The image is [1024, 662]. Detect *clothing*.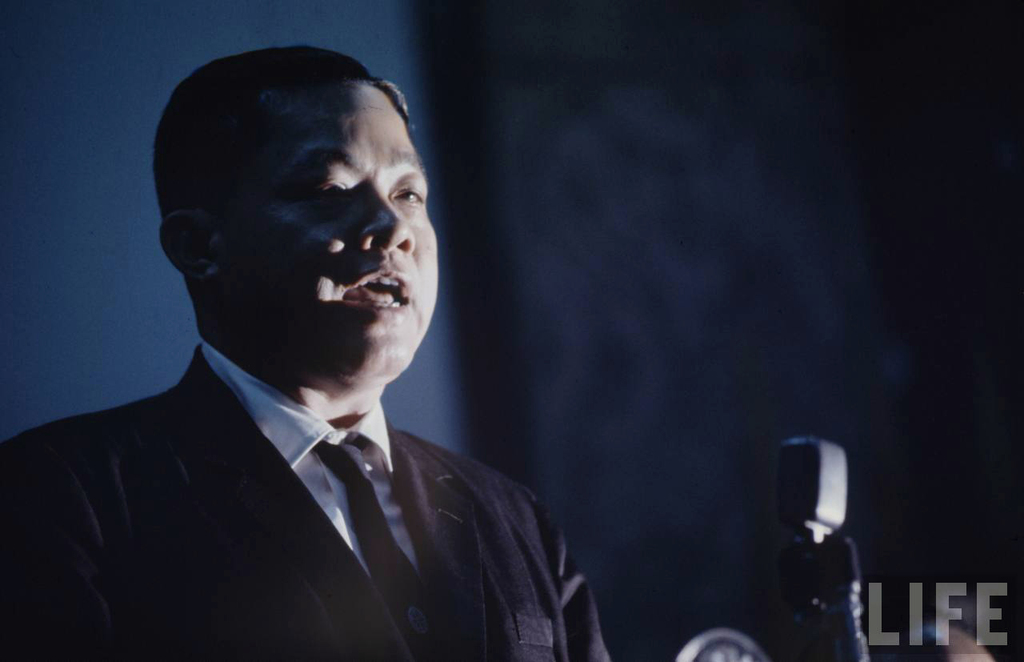
Detection: [left=2, top=315, right=608, bottom=659].
